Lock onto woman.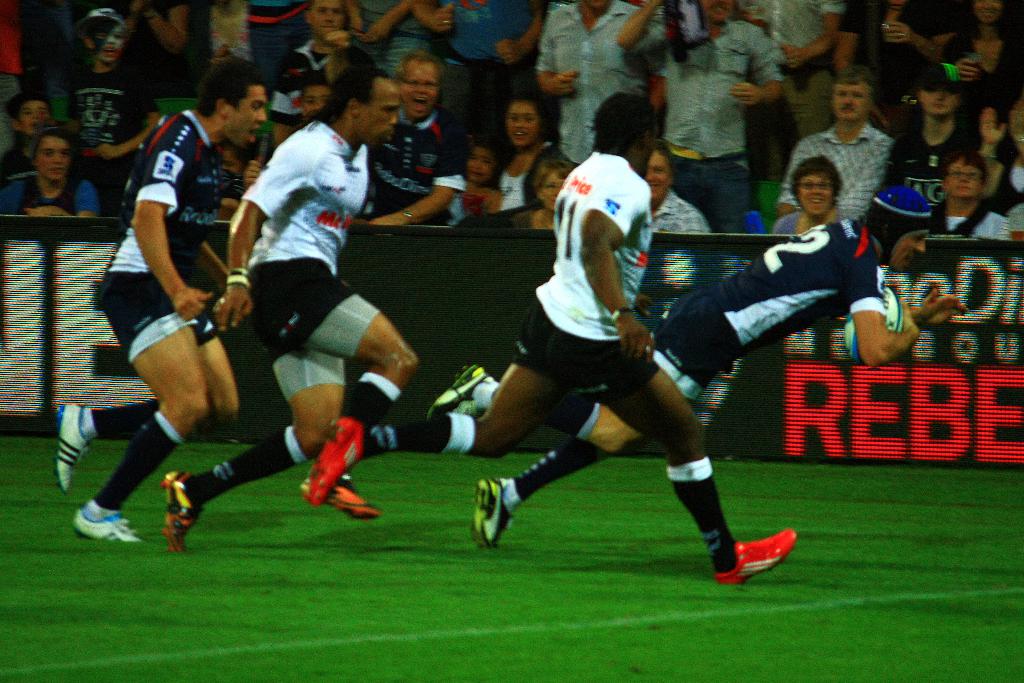
Locked: 929, 152, 1003, 238.
